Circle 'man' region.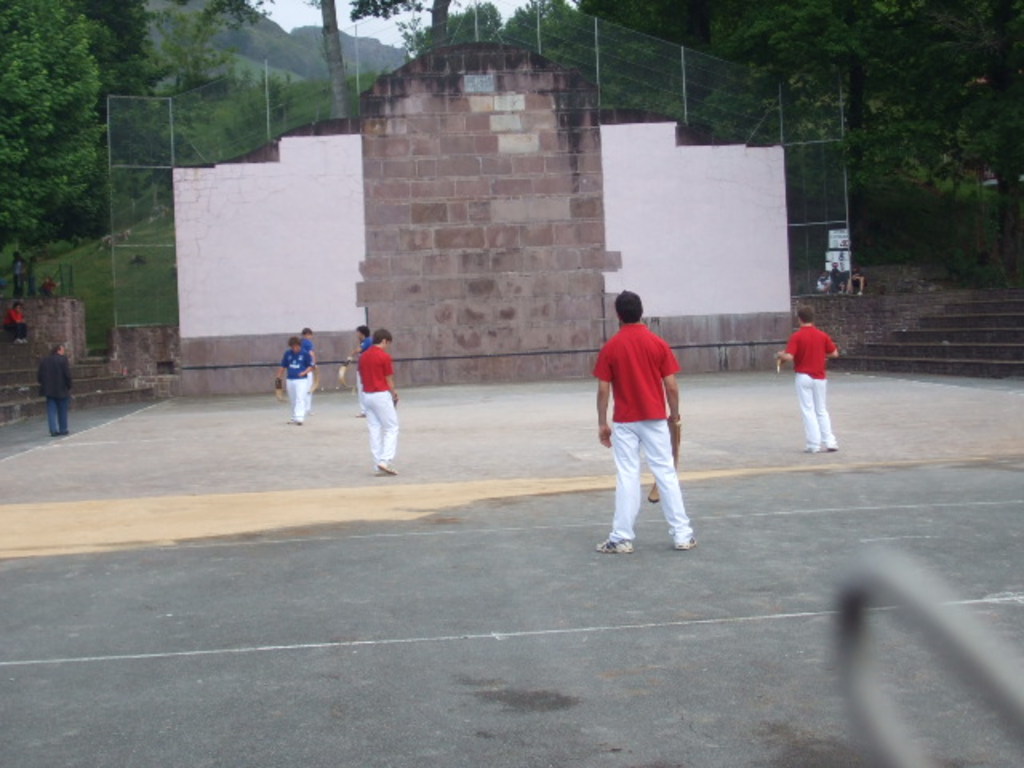
Region: (354, 328, 398, 472).
